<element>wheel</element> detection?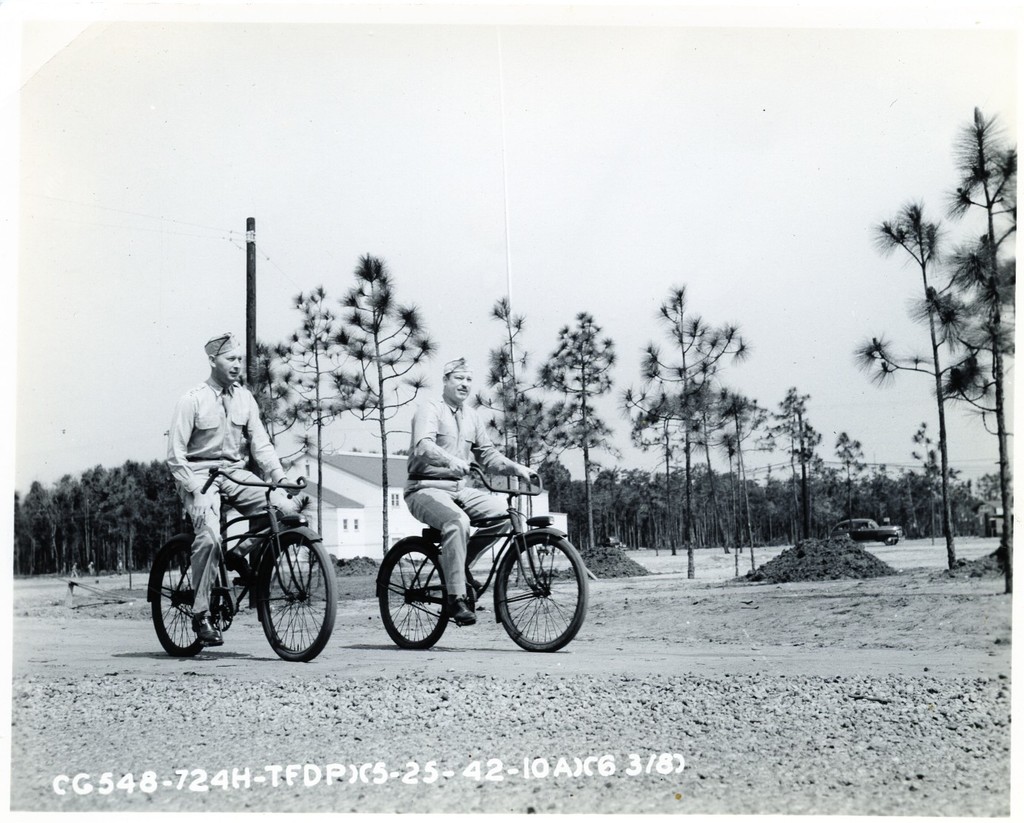
[881,537,895,545]
